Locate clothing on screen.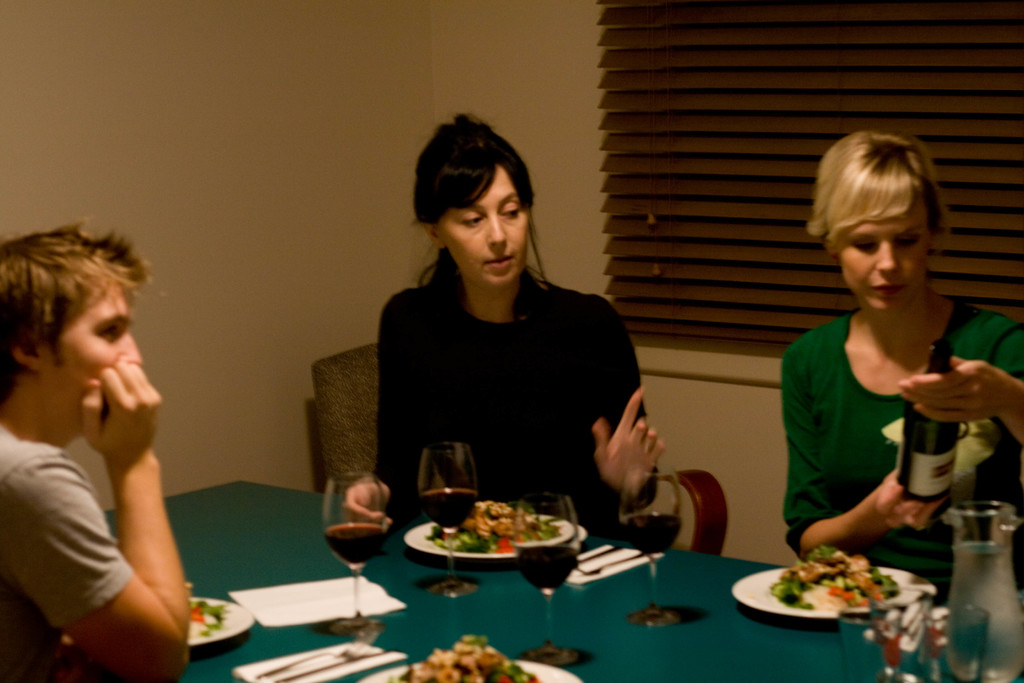
On screen at [x1=776, y1=297, x2=1013, y2=597].
